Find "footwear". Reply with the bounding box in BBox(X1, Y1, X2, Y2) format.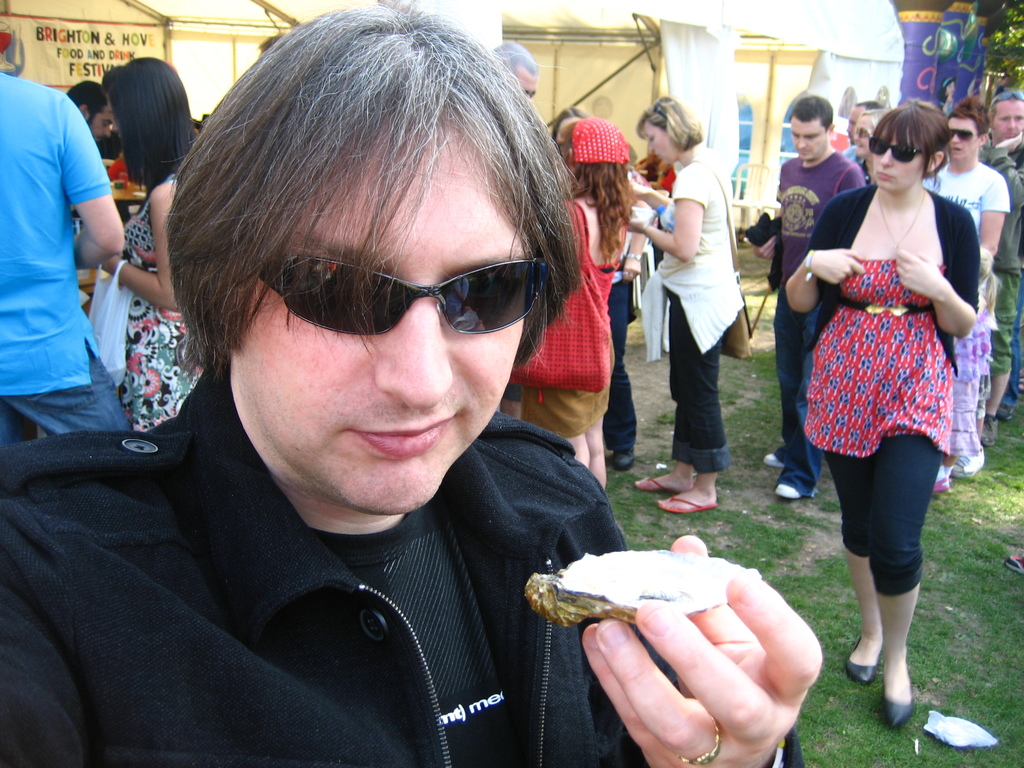
BBox(614, 447, 639, 468).
